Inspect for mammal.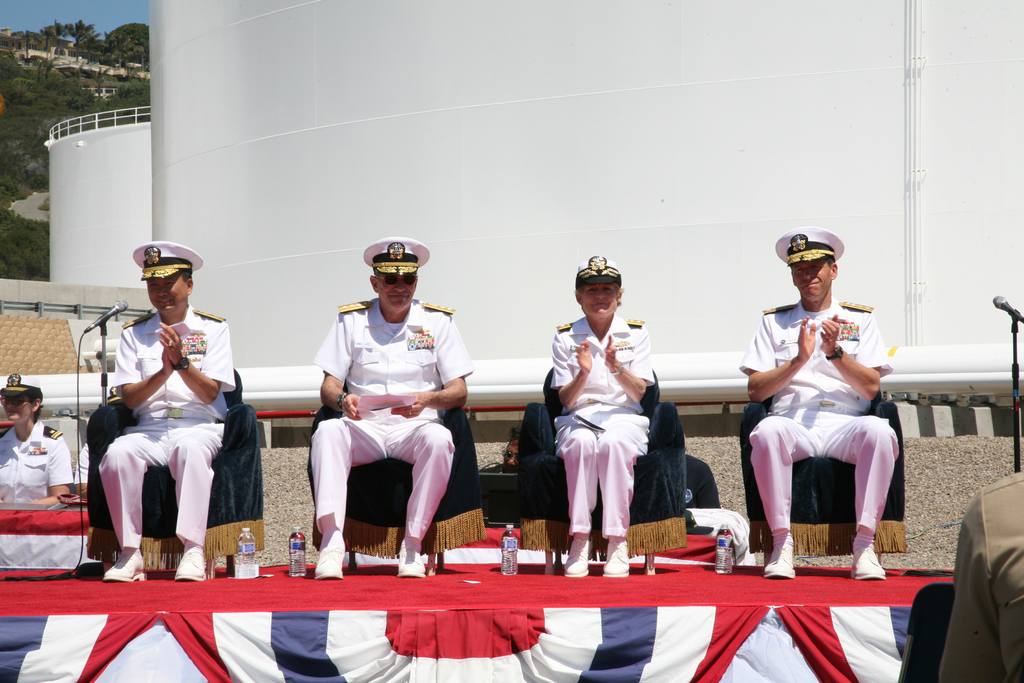
Inspection: [493, 436, 530, 472].
